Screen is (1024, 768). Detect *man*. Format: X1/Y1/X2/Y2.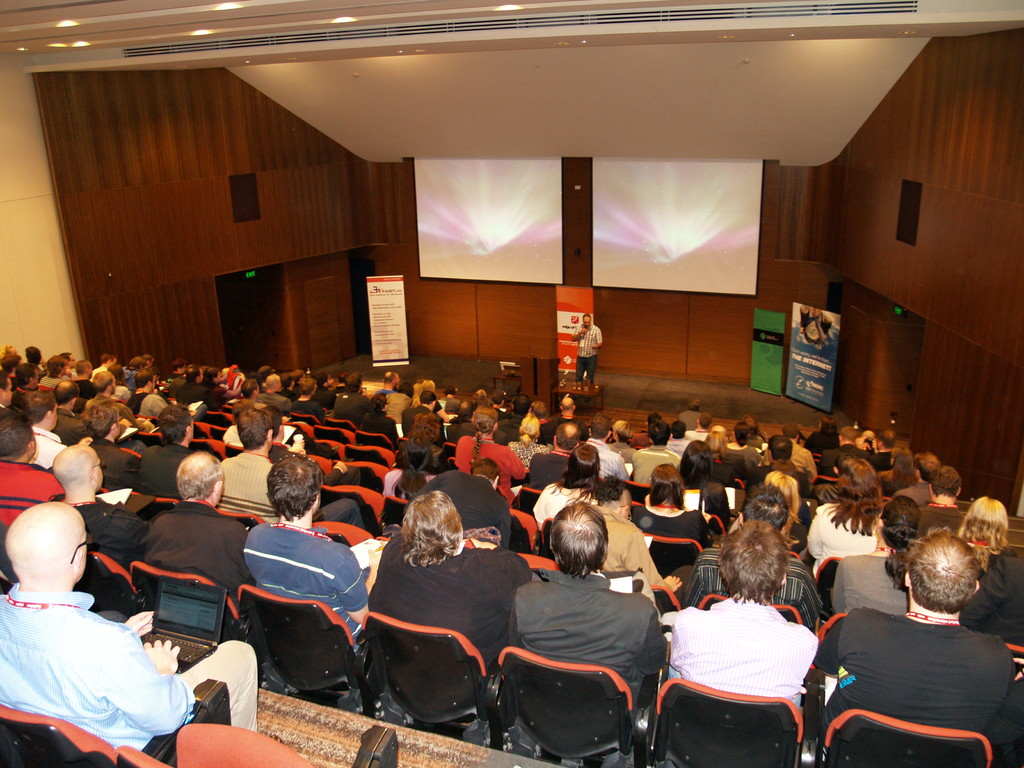
129/368/164/417.
